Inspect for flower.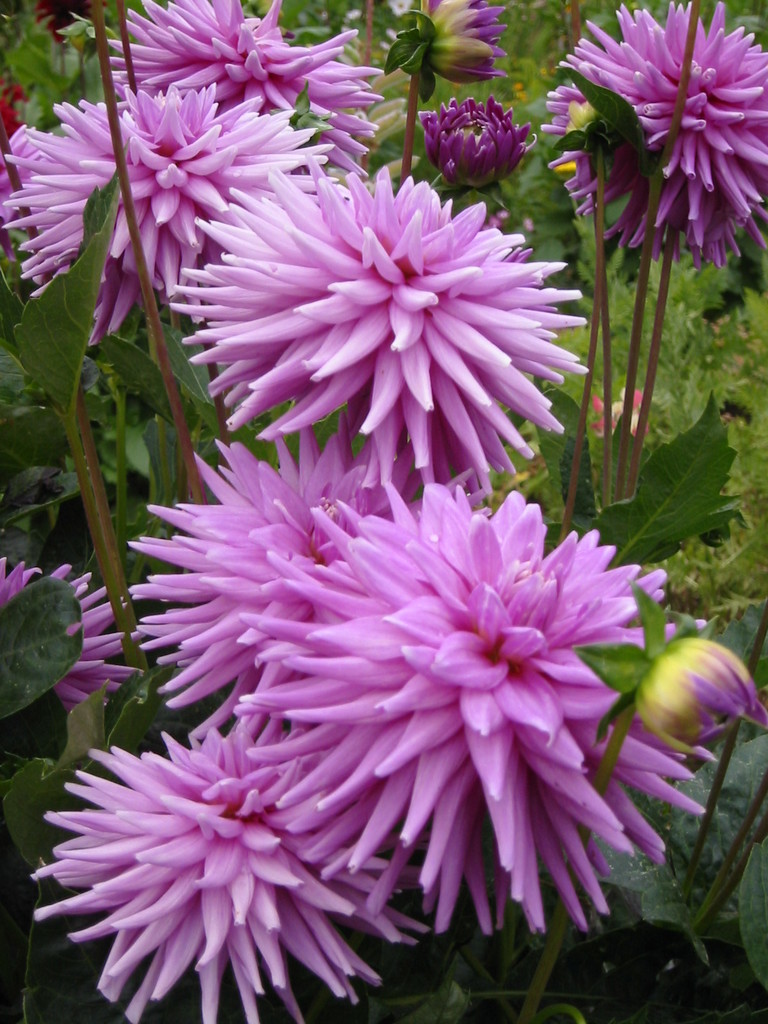
Inspection: bbox(0, 159, 352, 338).
